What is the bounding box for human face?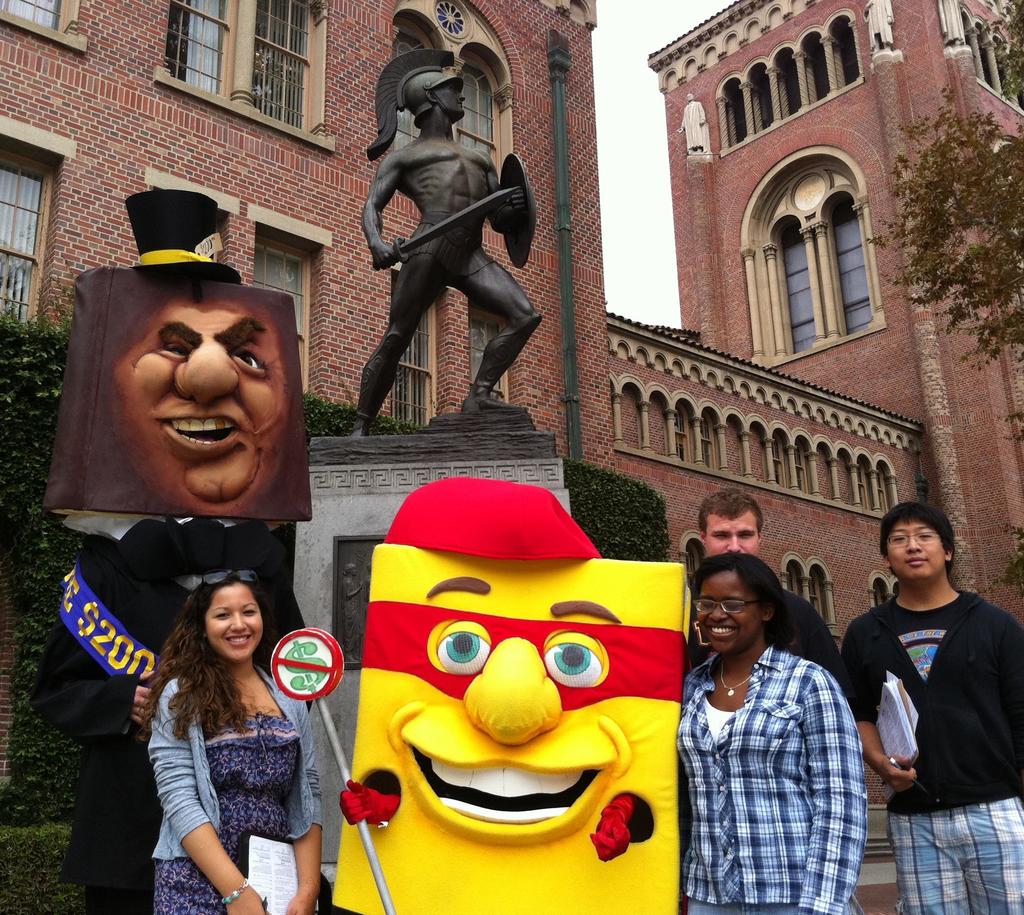
694:567:774:658.
